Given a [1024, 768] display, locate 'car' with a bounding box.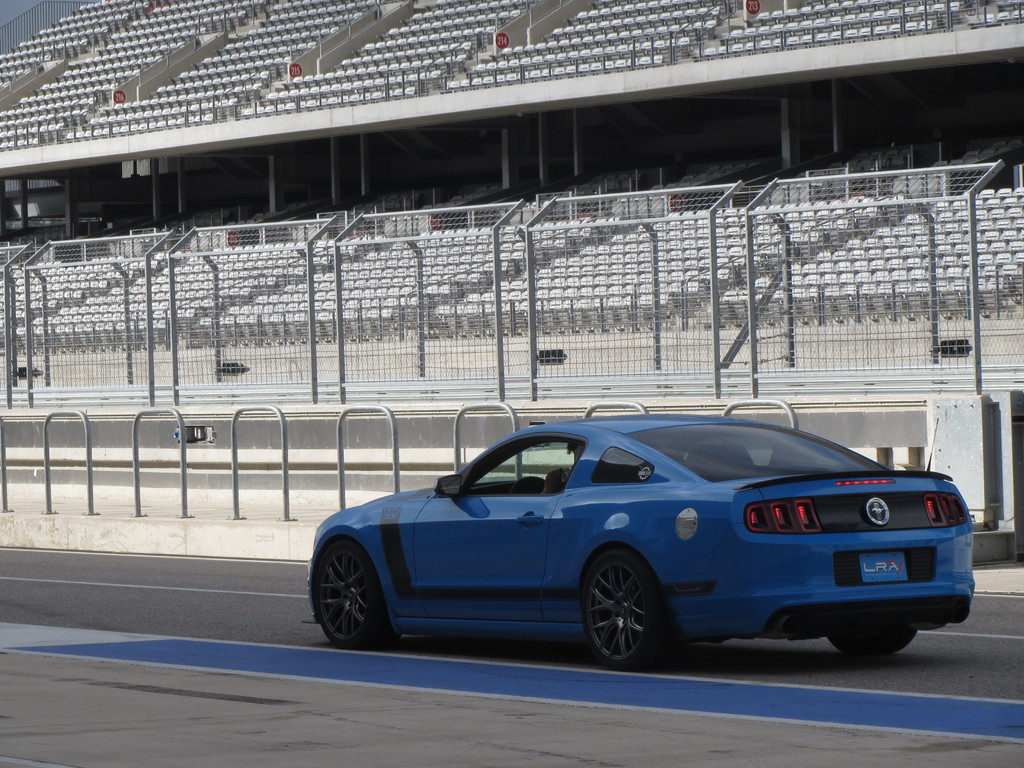
Located: <region>310, 421, 979, 671</region>.
